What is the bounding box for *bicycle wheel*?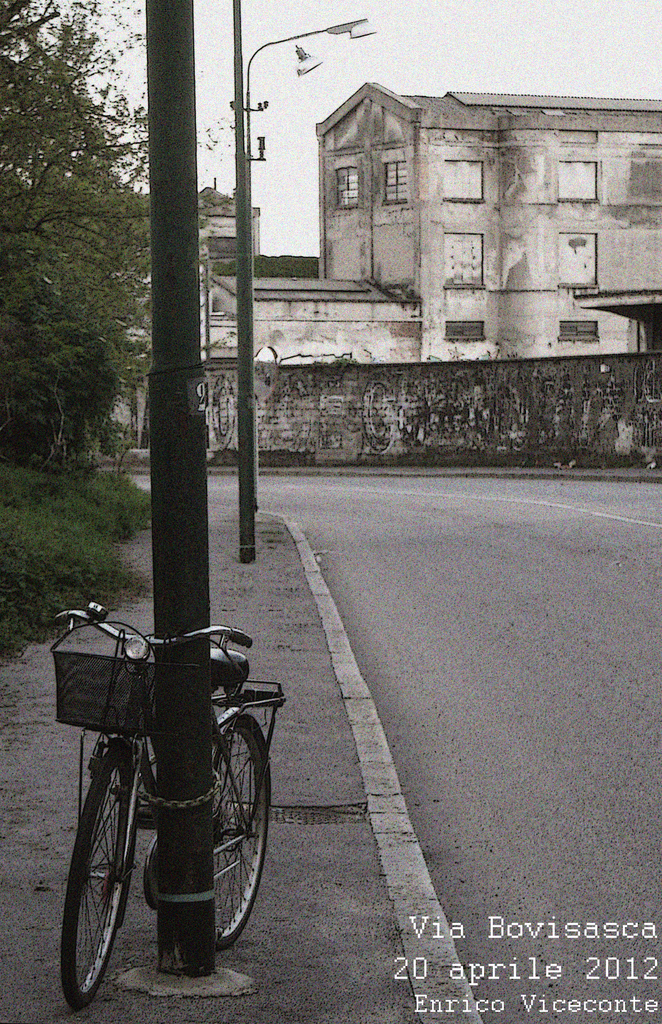
bbox(211, 717, 274, 954).
